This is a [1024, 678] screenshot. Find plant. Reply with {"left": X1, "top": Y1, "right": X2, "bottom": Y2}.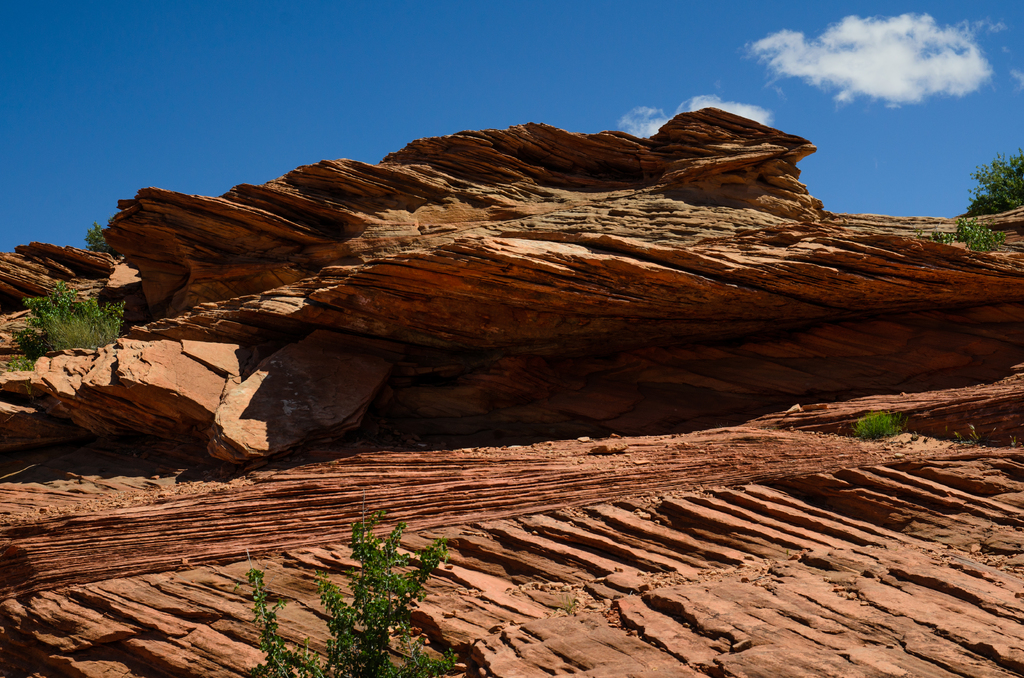
{"left": 243, "top": 543, "right": 326, "bottom": 677}.
